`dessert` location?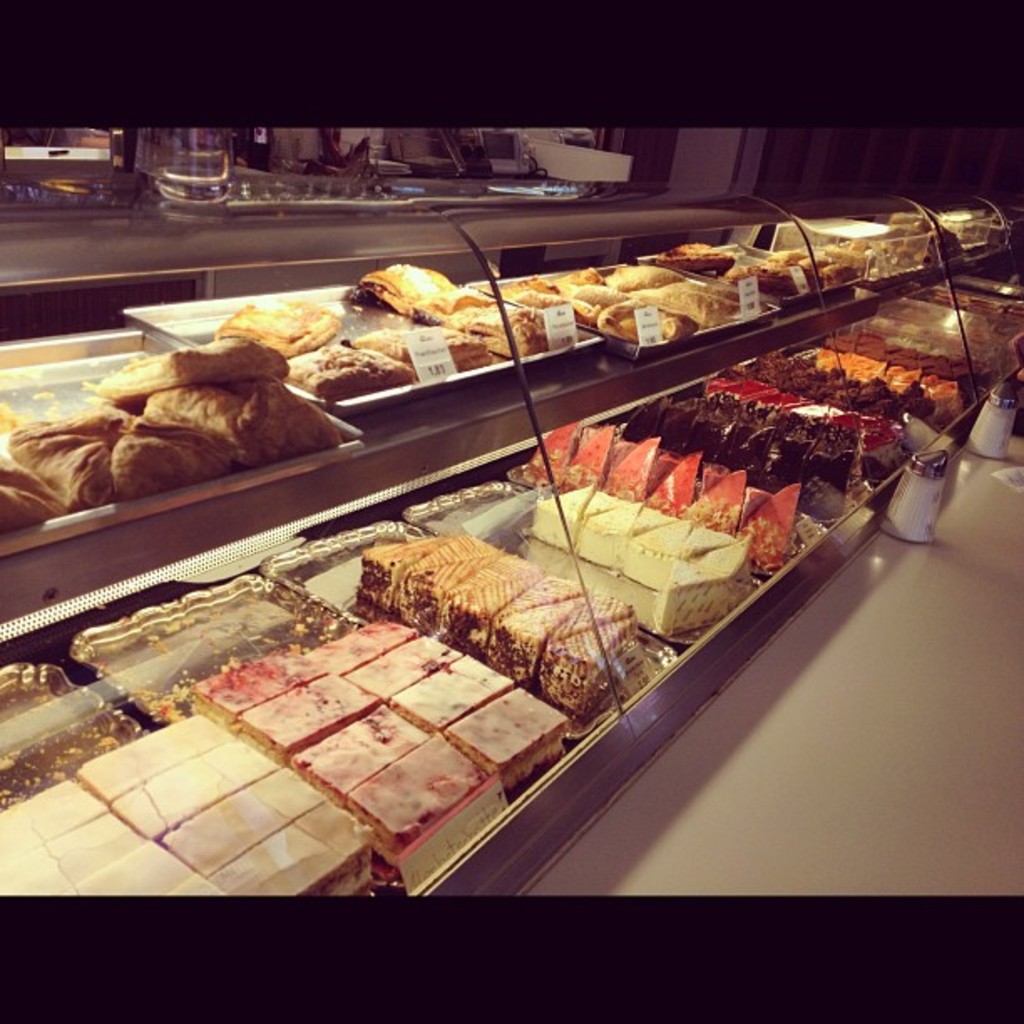
351/268/450/315
